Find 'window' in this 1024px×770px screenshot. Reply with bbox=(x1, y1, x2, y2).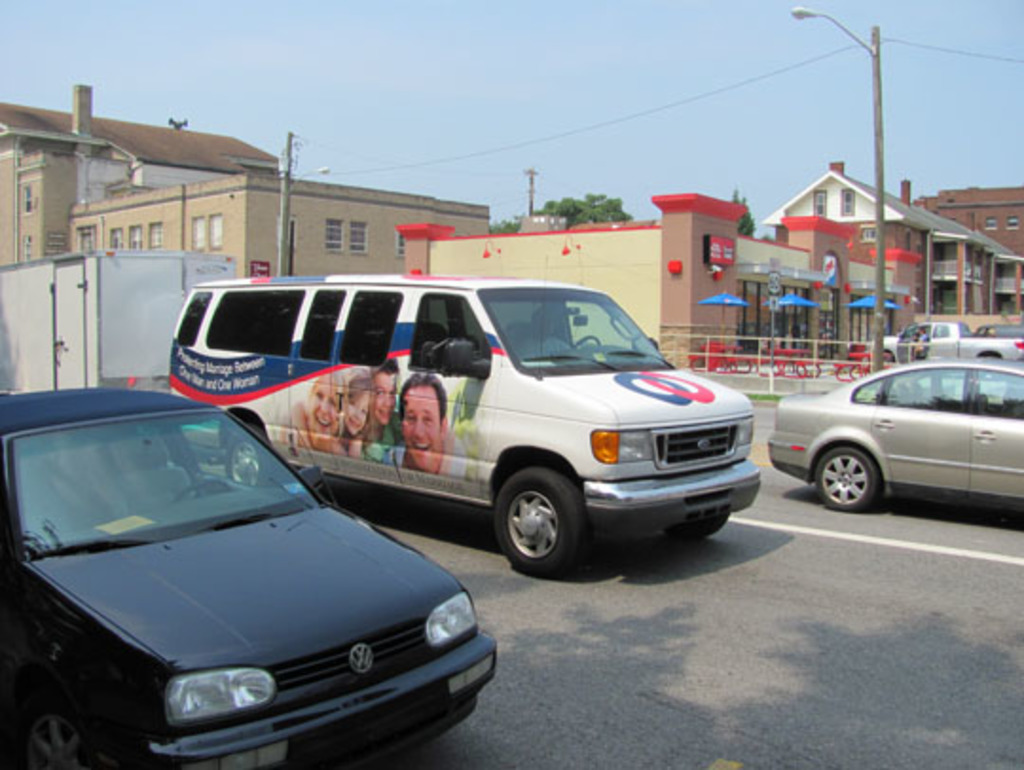
bbox=(413, 292, 491, 383).
